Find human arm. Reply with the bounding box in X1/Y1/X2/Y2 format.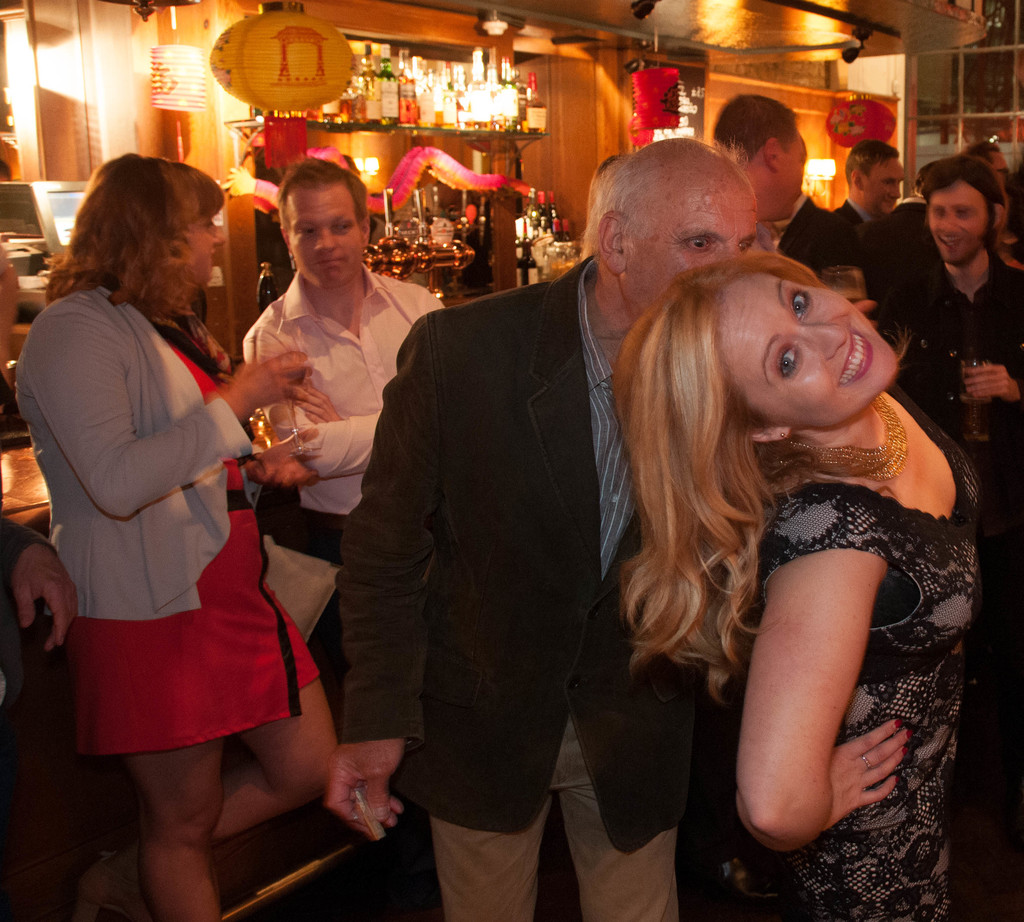
957/364/1018/404.
